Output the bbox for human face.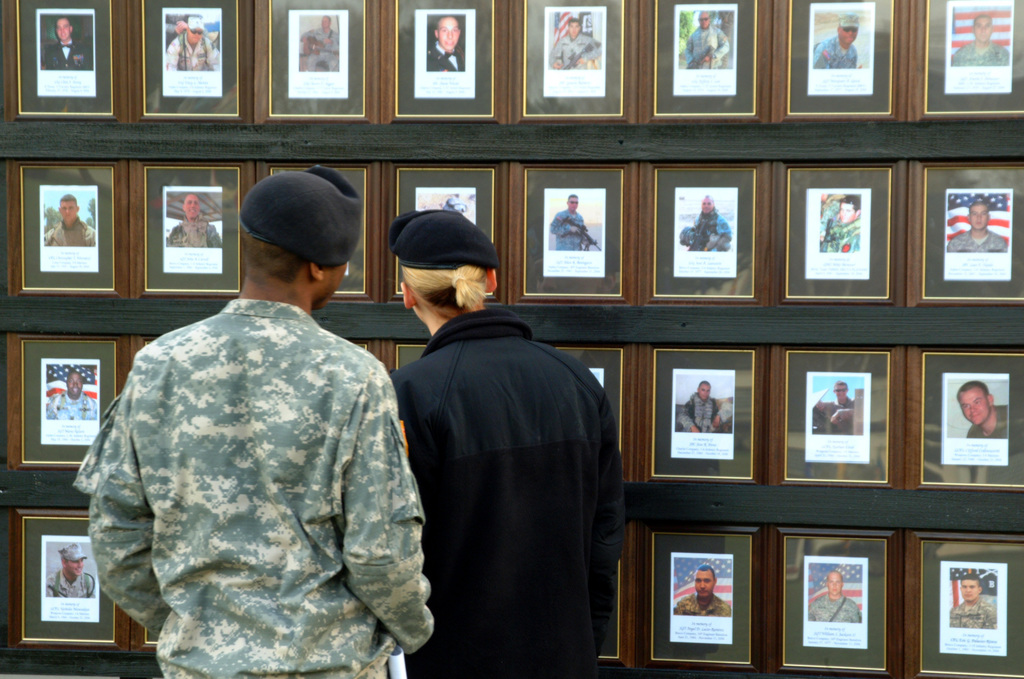
box=[838, 384, 846, 397].
